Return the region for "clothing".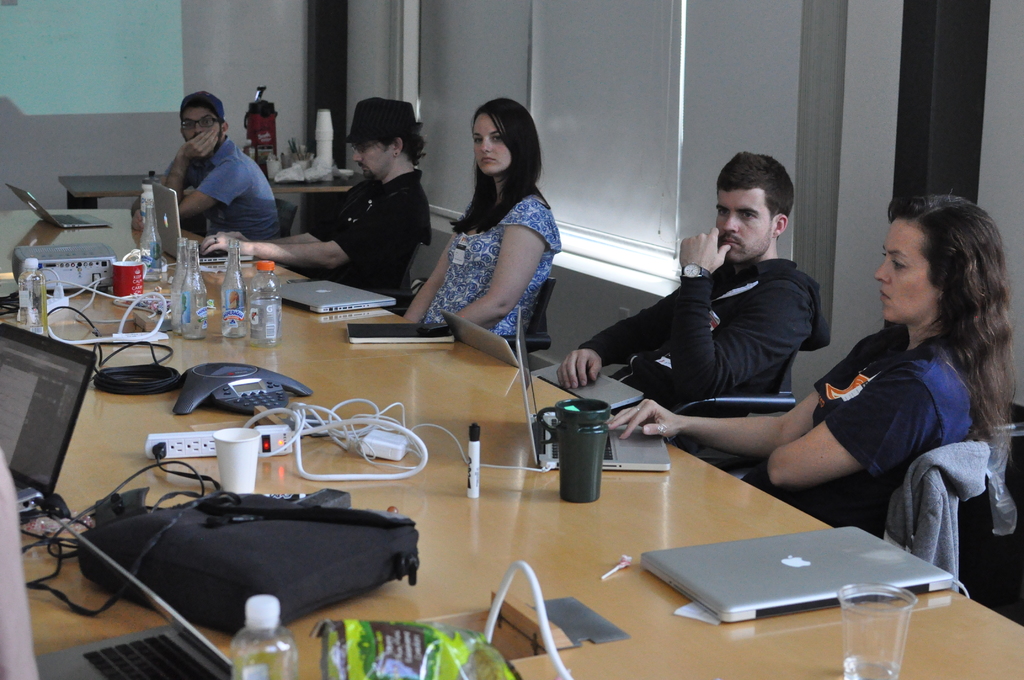
[426, 188, 562, 344].
